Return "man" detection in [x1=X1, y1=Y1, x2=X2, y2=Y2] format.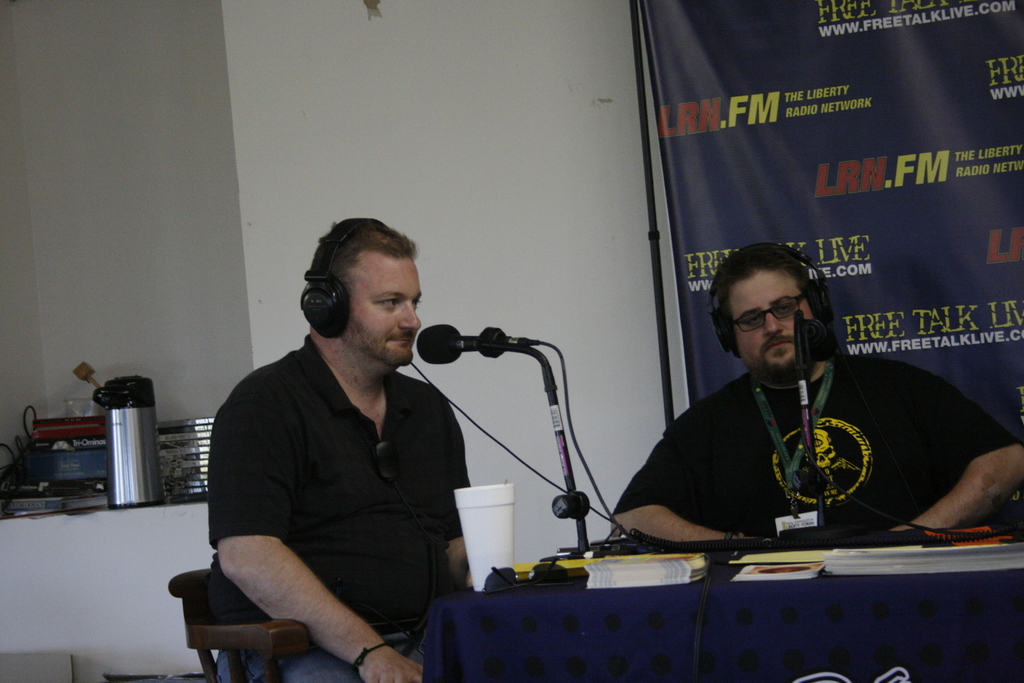
[x1=601, y1=237, x2=1023, y2=557].
